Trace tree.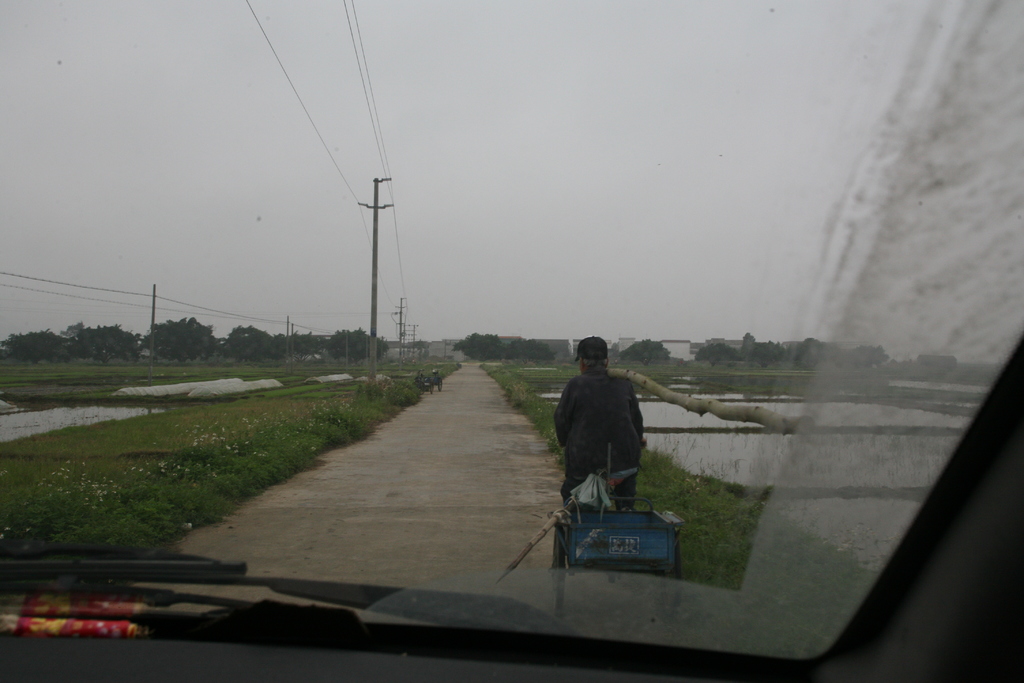
Traced to [508,341,557,357].
